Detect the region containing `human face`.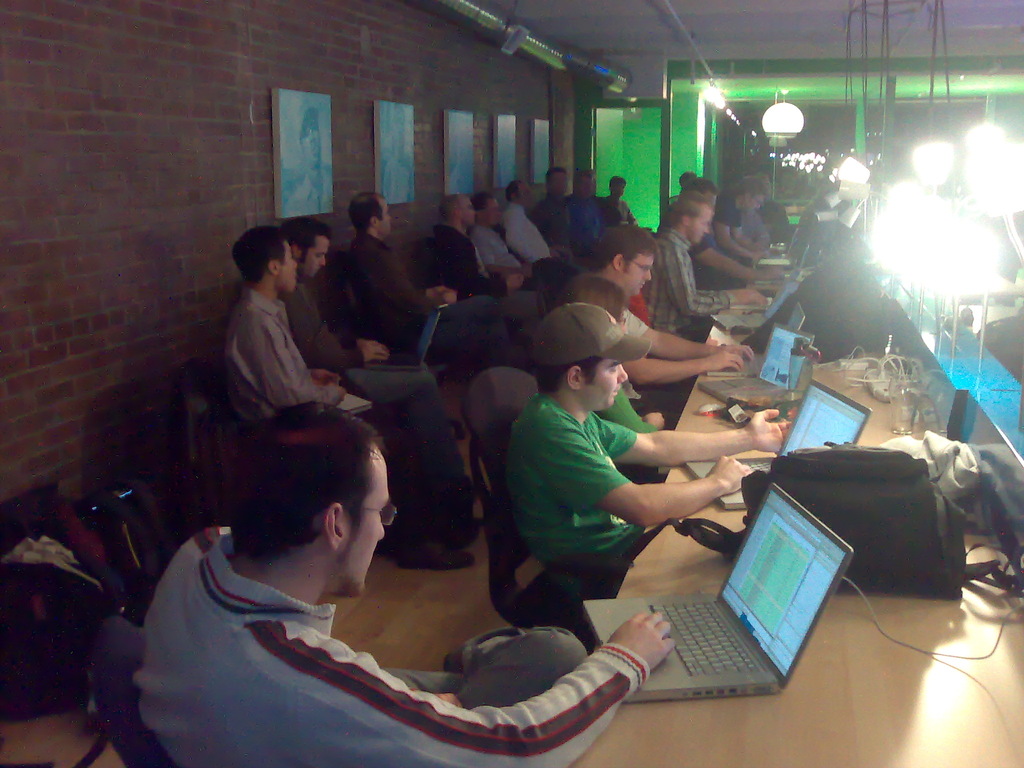
detection(376, 200, 392, 237).
